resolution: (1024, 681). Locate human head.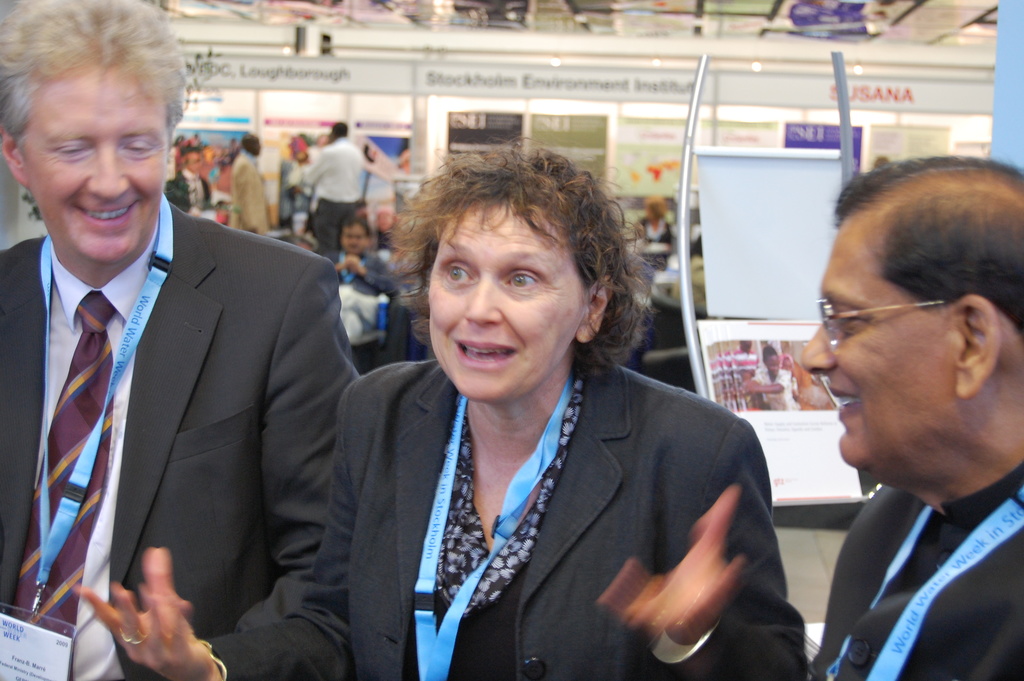
404,155,637,403.
